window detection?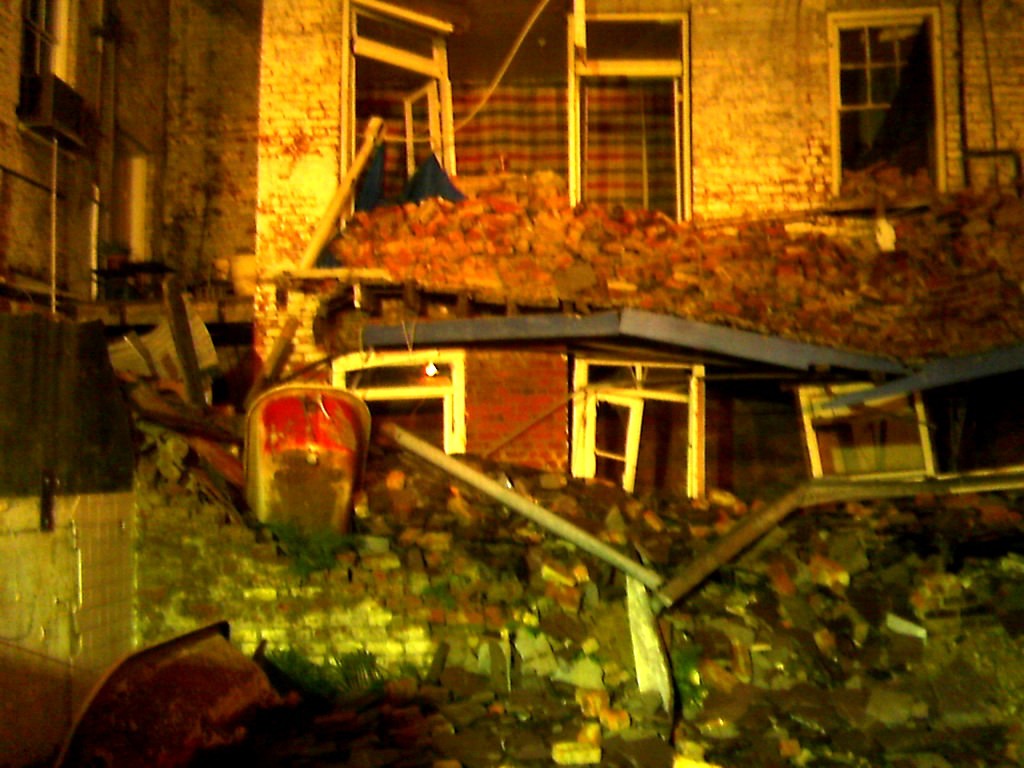
bbox(570, 12, 698, 210)
